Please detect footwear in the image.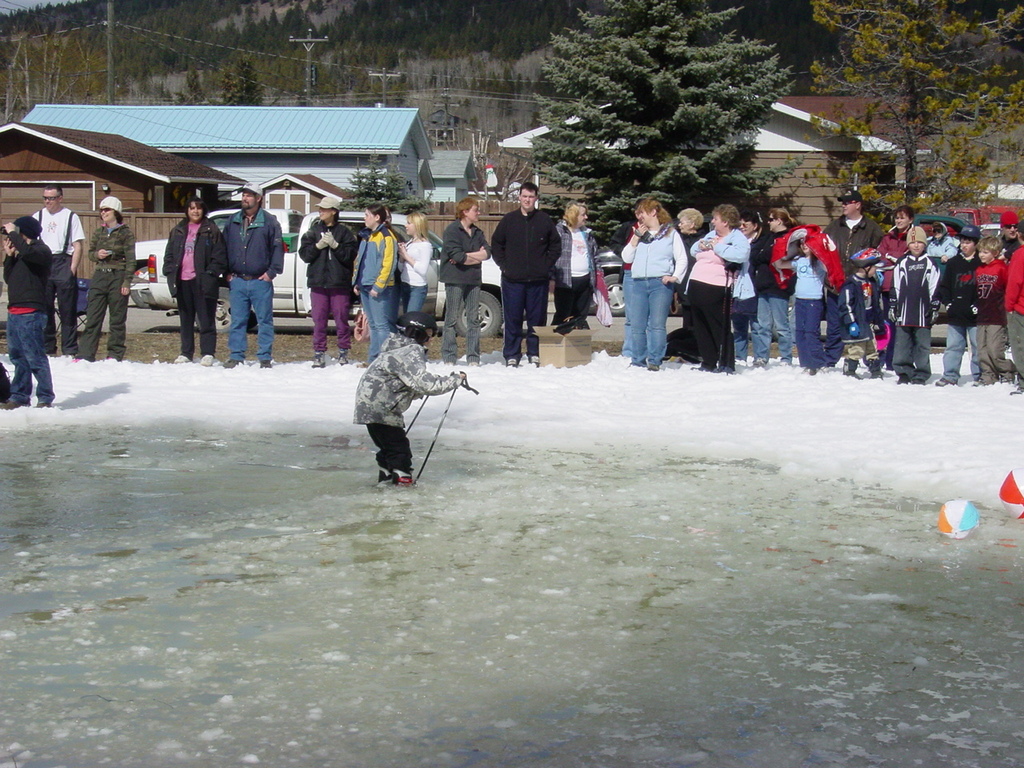
896, 370, 906, 382.
